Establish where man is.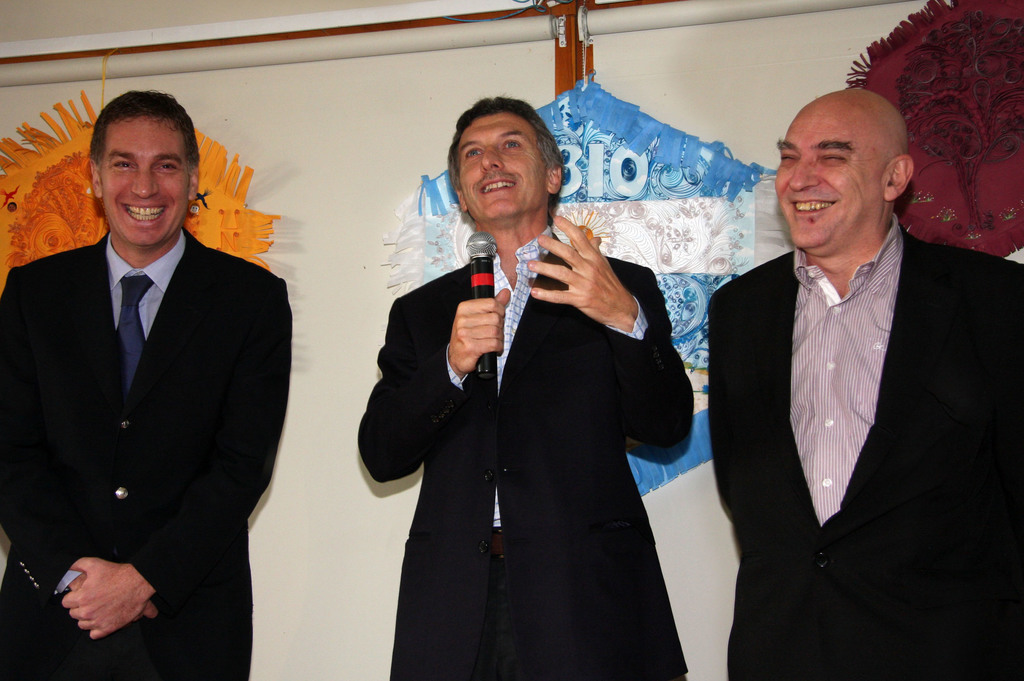
Established at Rect(0, 92, 294, 680).
